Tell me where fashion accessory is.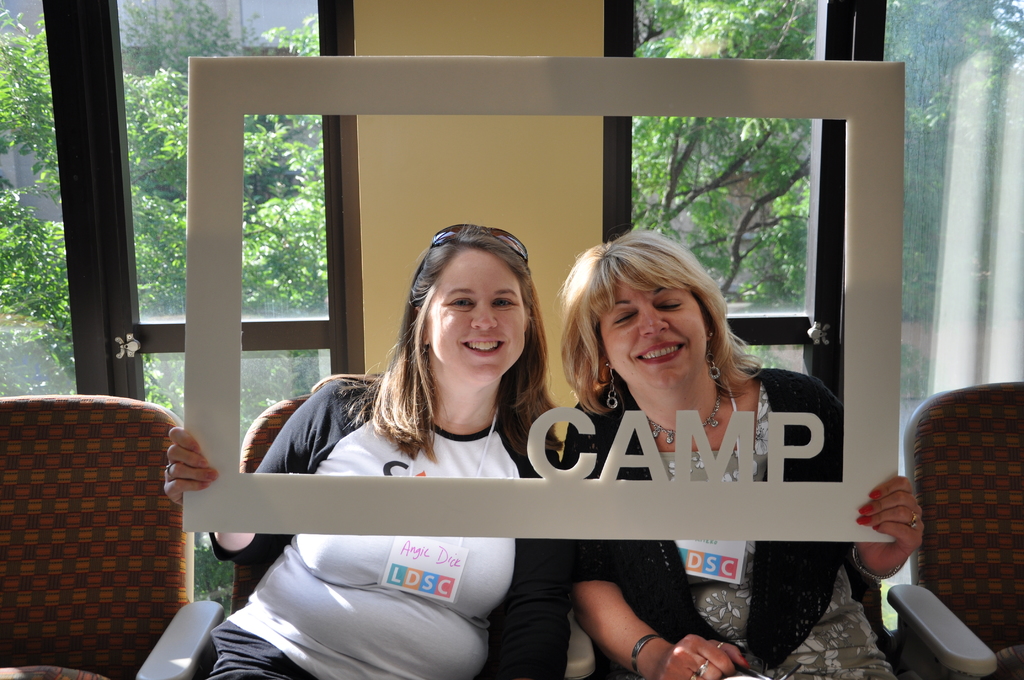
fashion accessory is at l=716, t=644, r=732, b=651.
